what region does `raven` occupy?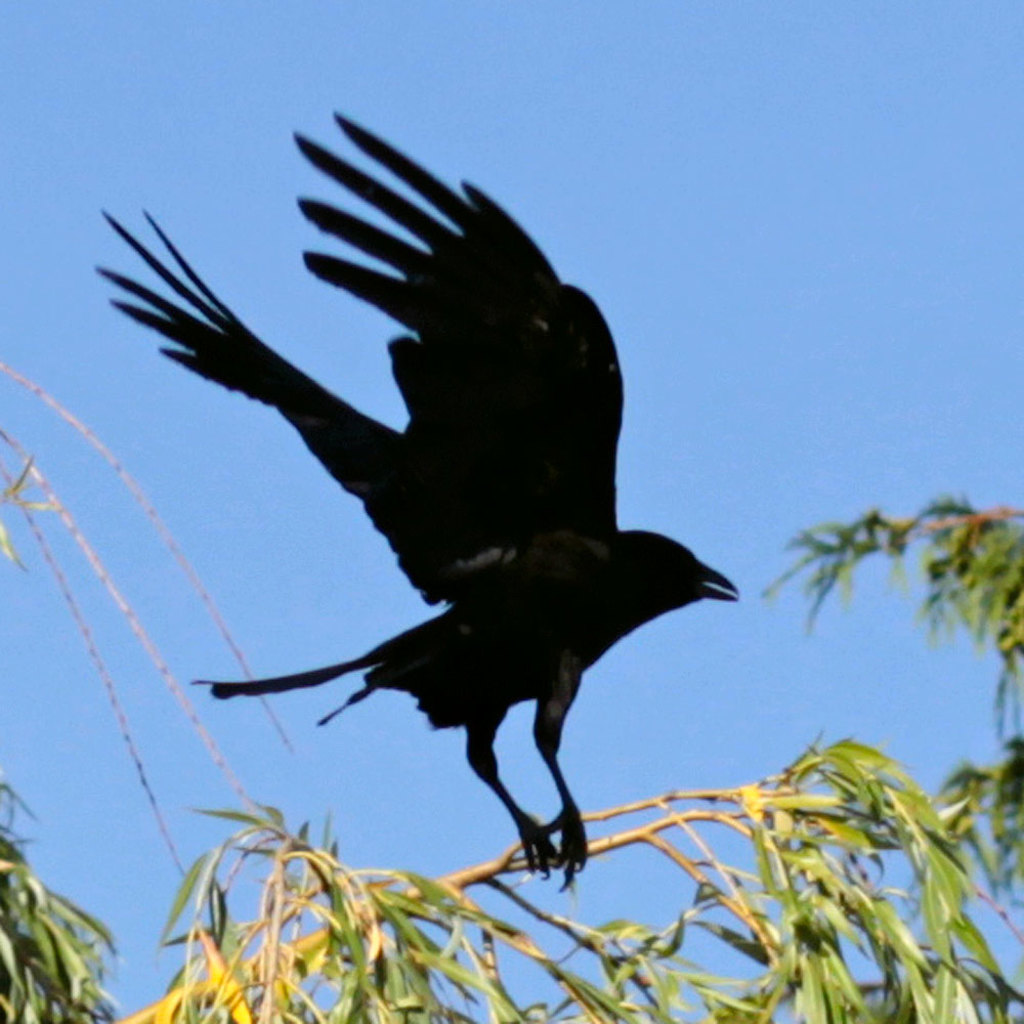
96, 109, 736, 891.
